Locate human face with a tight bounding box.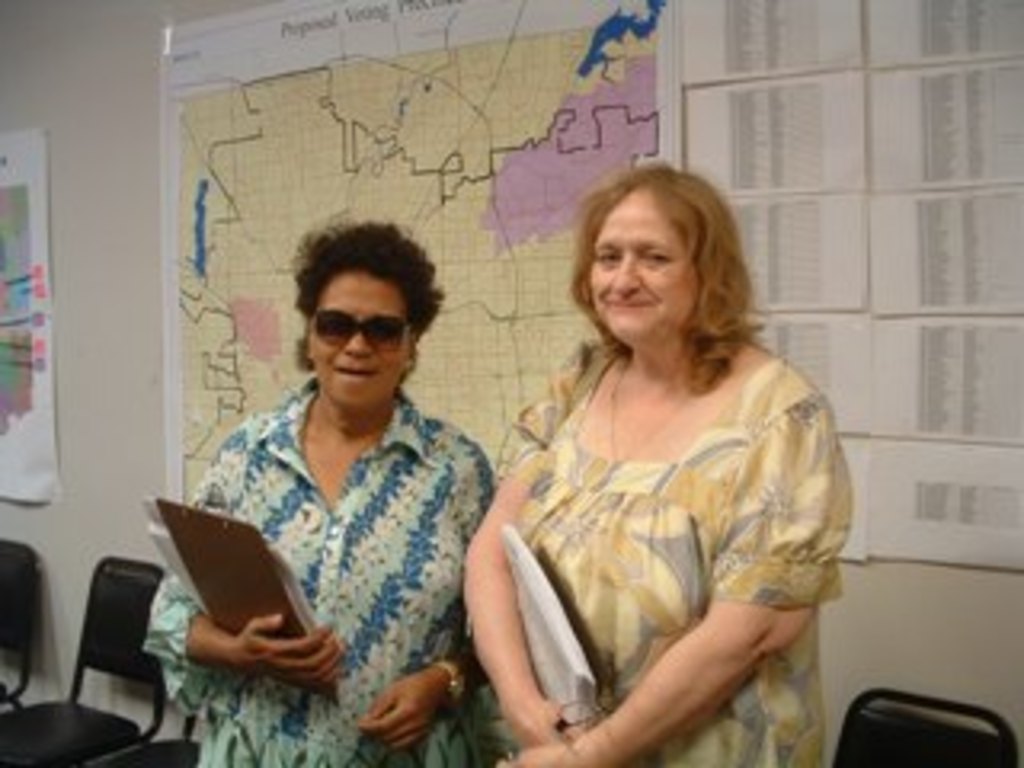
l=307, t=275, r=416, b=413.
